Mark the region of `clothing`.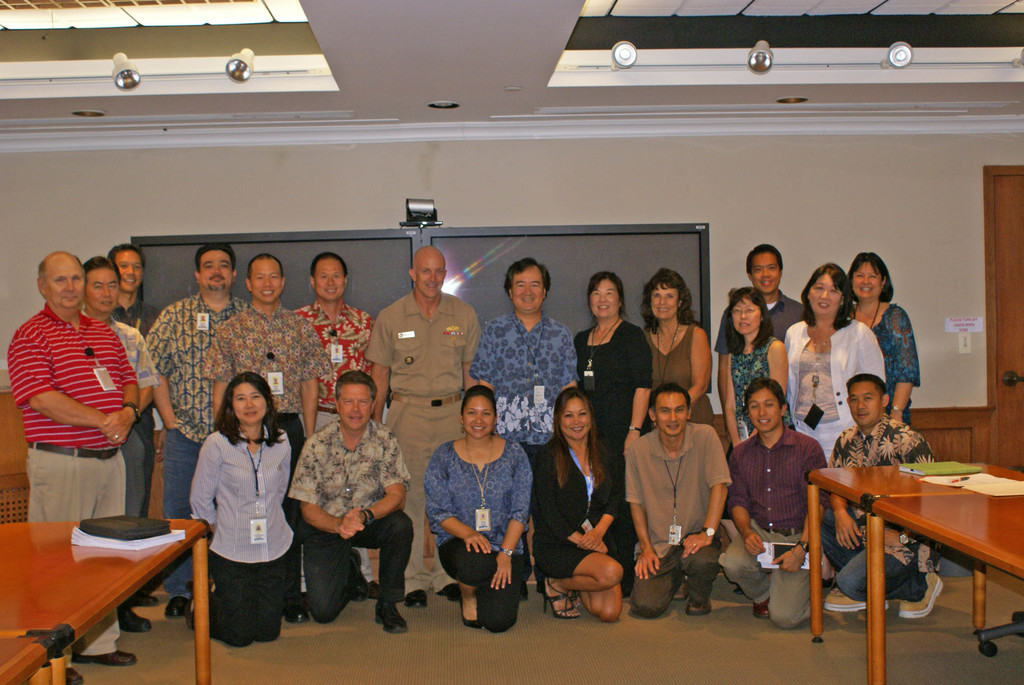
Region: (874,303,920,412).
